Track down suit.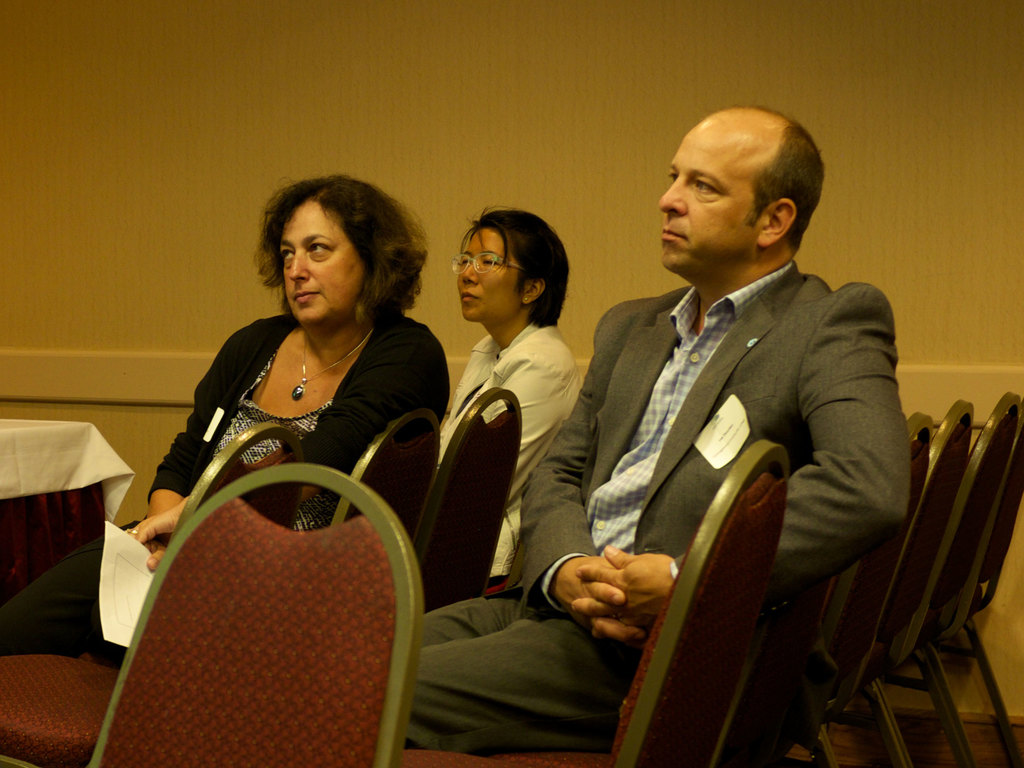
Tracked to crop(400, 261, 915, 755).
